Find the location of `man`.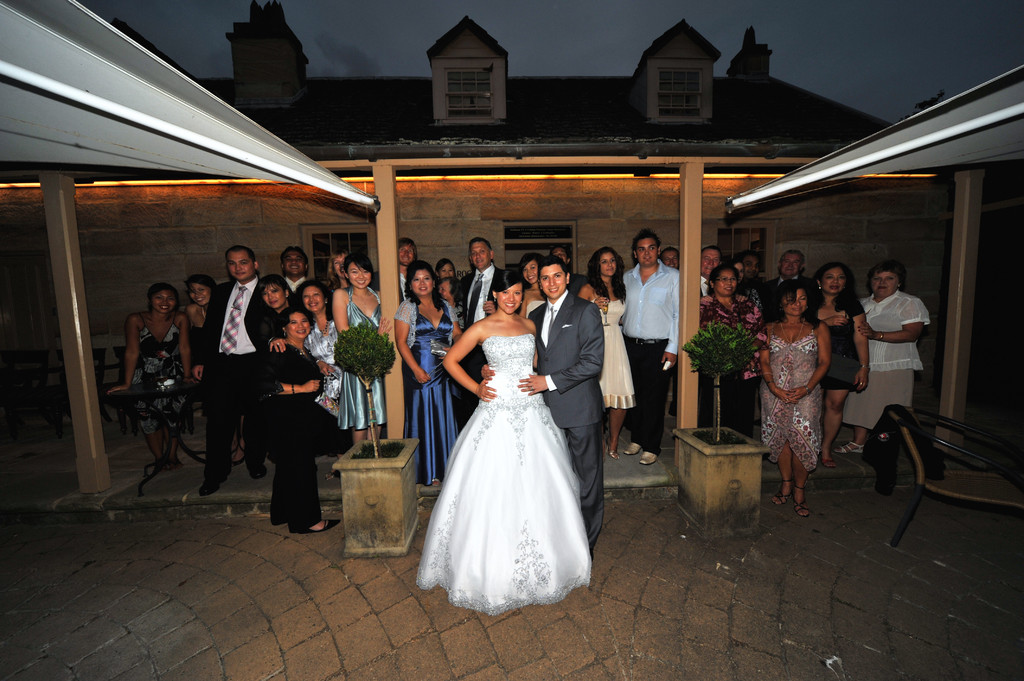
Location: (x1=280, y1=243, x2=317, y2=294).
